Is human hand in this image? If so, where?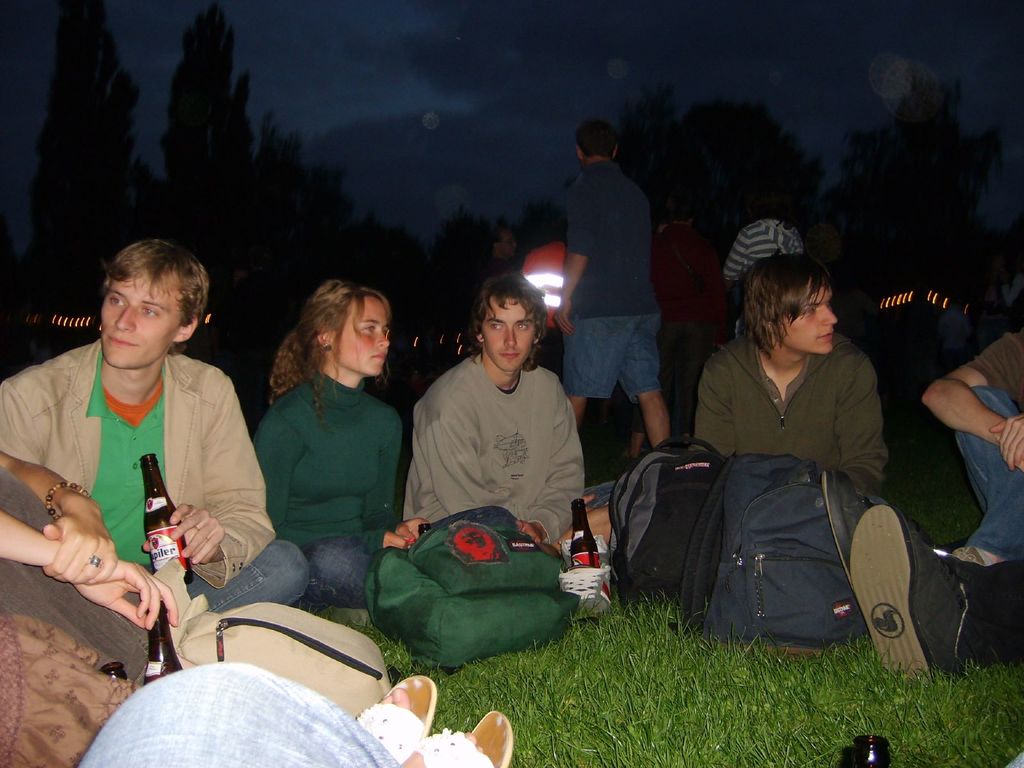
Yes, at box(384, 532, 408, 554).
